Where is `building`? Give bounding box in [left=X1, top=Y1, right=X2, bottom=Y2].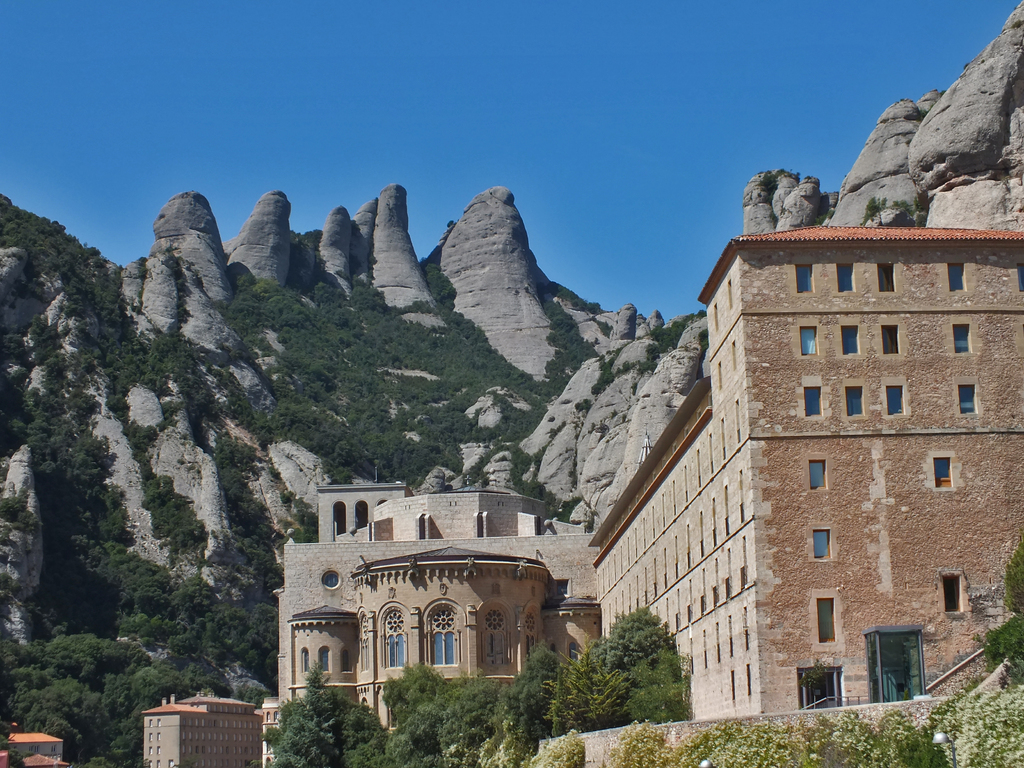
[left=585, top=227, right=1023, bottom=708].
